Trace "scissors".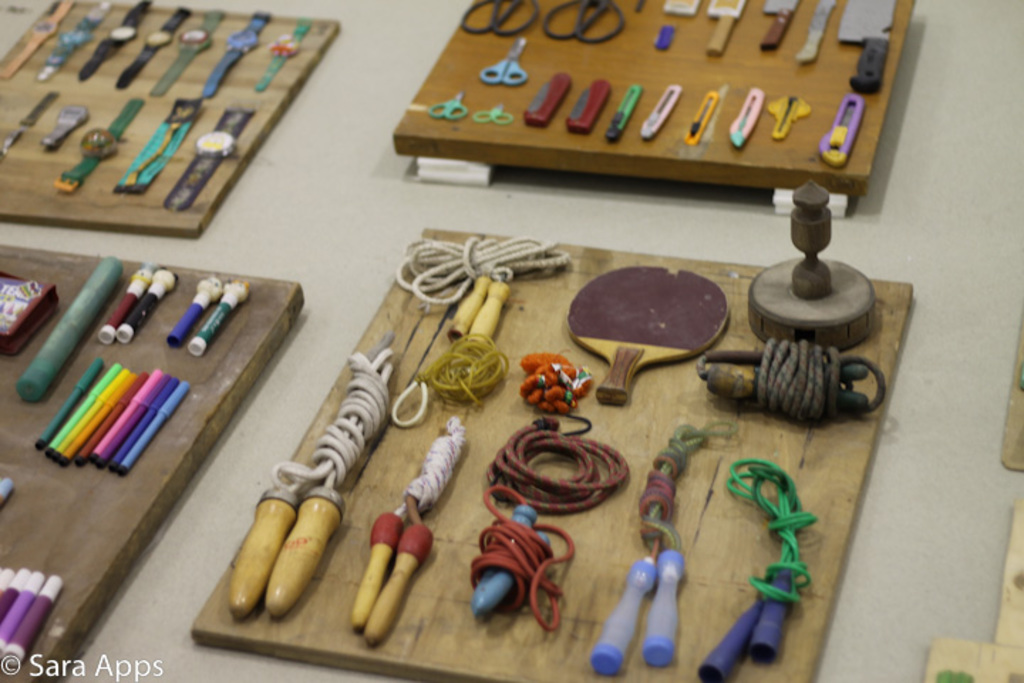
Traced to (x1=427, y1=90, x2=465, y2=118).
